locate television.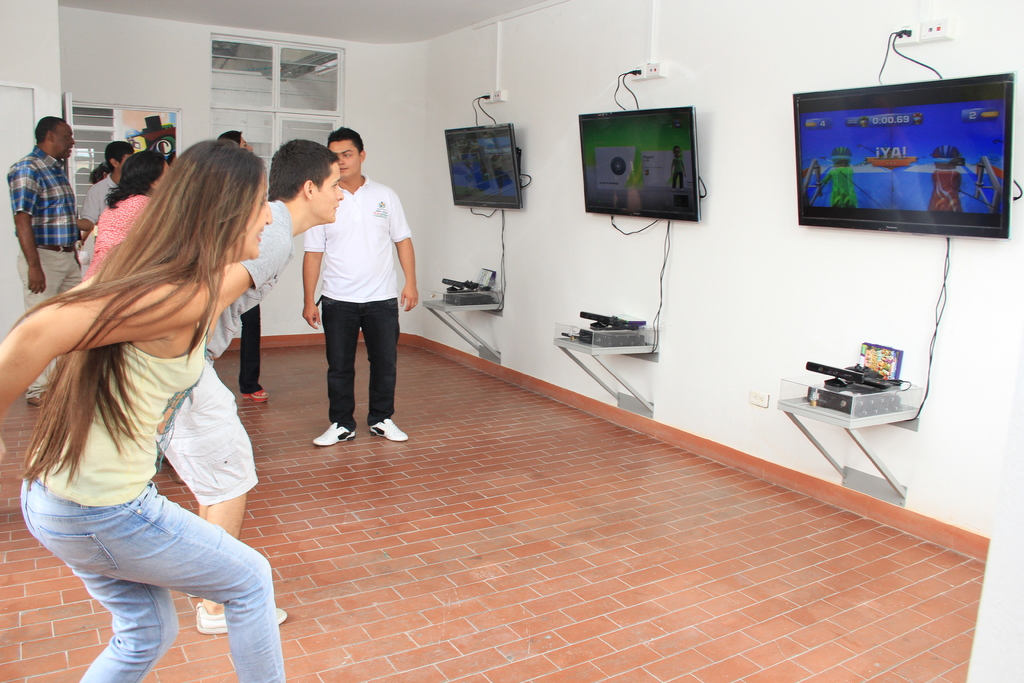
Bounding box: x1=444 y1=123 x2=525 y2=208.
